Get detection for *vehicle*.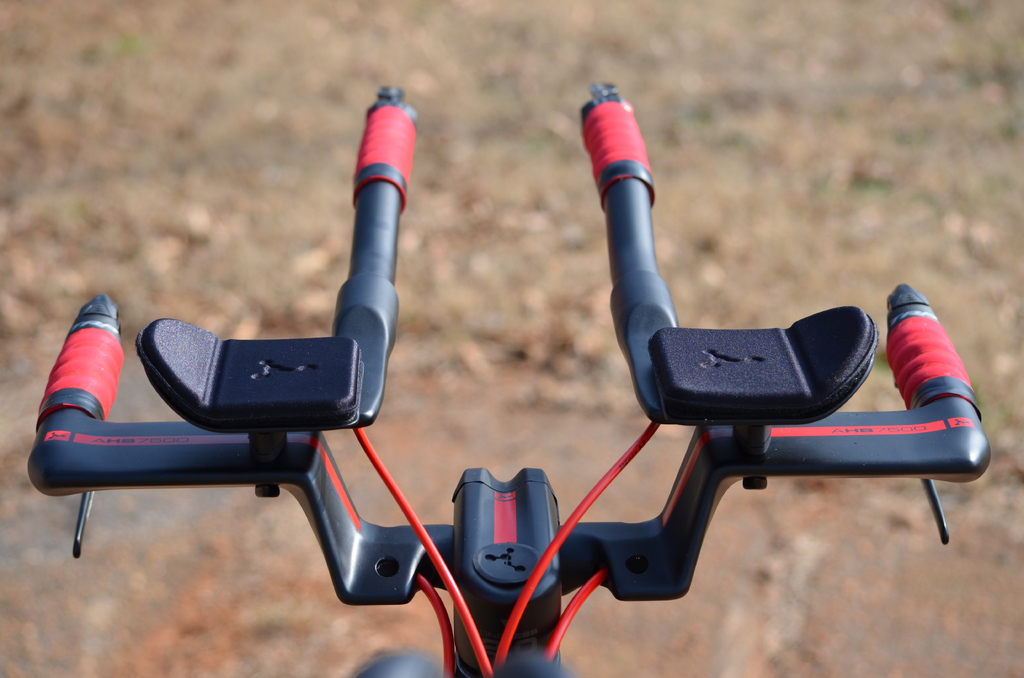
Detection: bbox(27, 81, 992, 677).
